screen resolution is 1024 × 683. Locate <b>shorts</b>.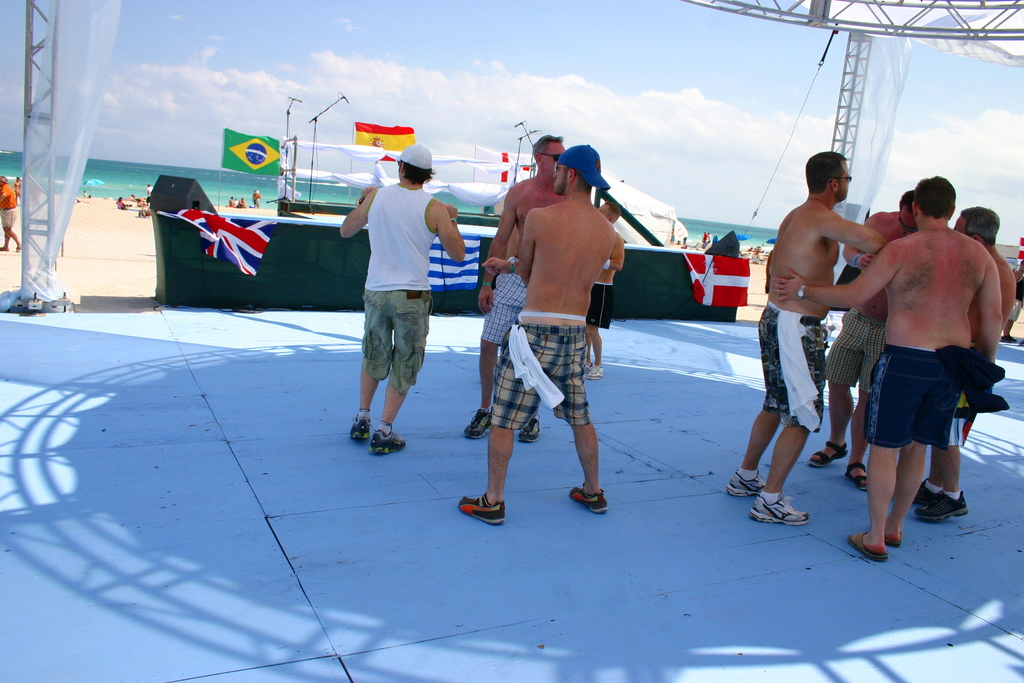
{"left": 836, "top": 348, "right": 988, "bottom": 465}.
